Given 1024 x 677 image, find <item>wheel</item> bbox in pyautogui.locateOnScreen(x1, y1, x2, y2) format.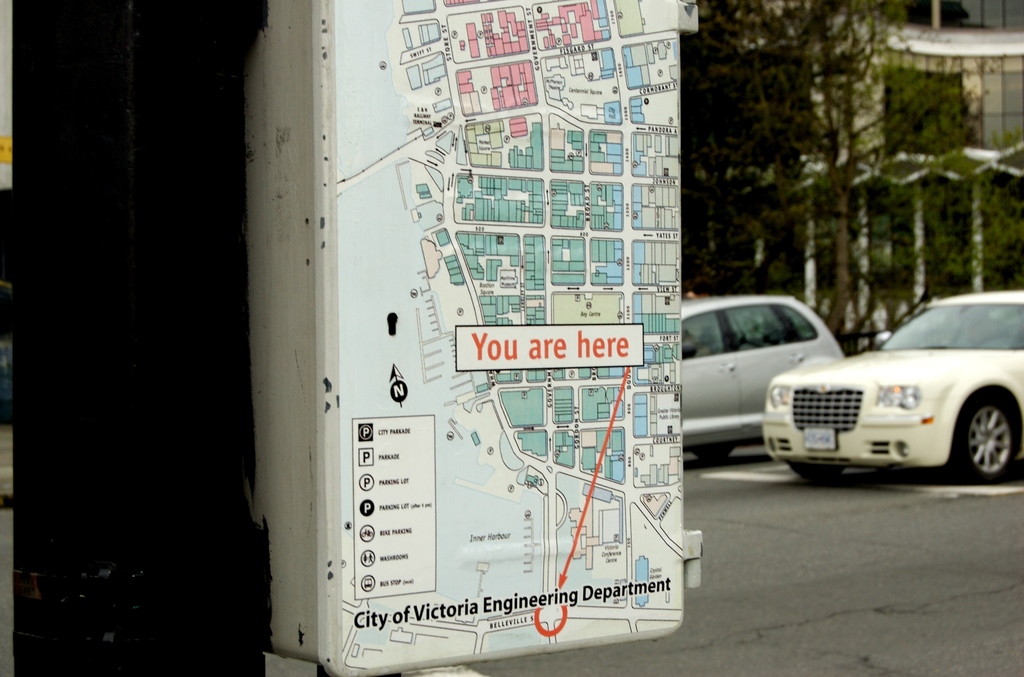
pyautogui.locateOnScreen(944, 391, 1014, 483).
